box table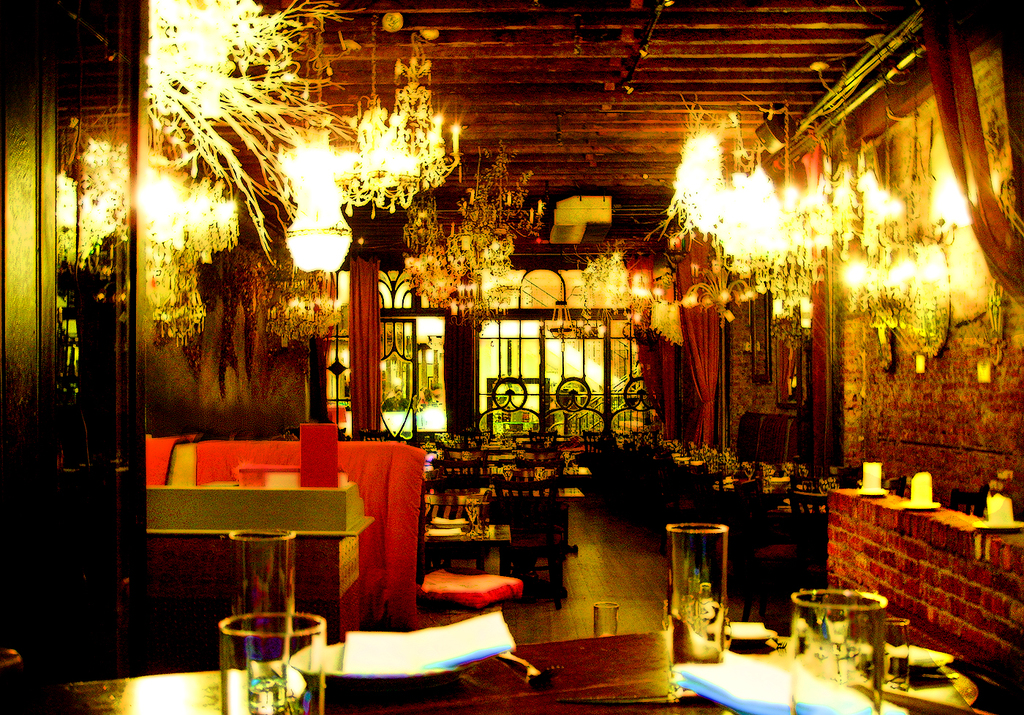
bbox=[443, 463, 592, 480]
